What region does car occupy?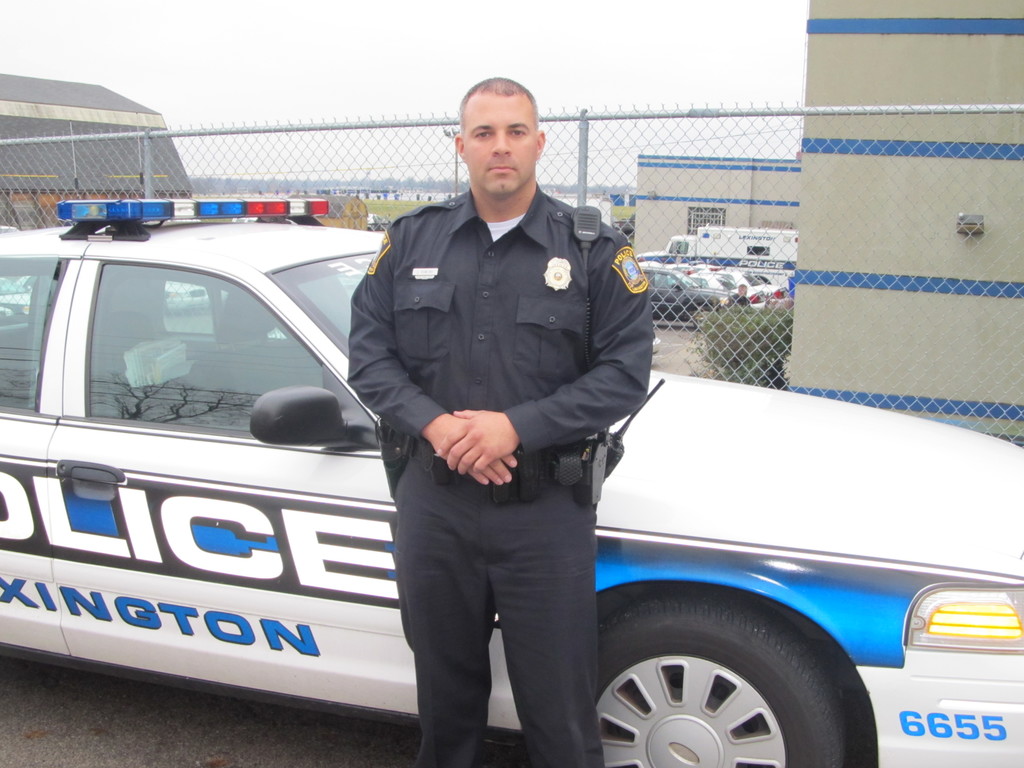
box(0, 195, 1023, 767).
